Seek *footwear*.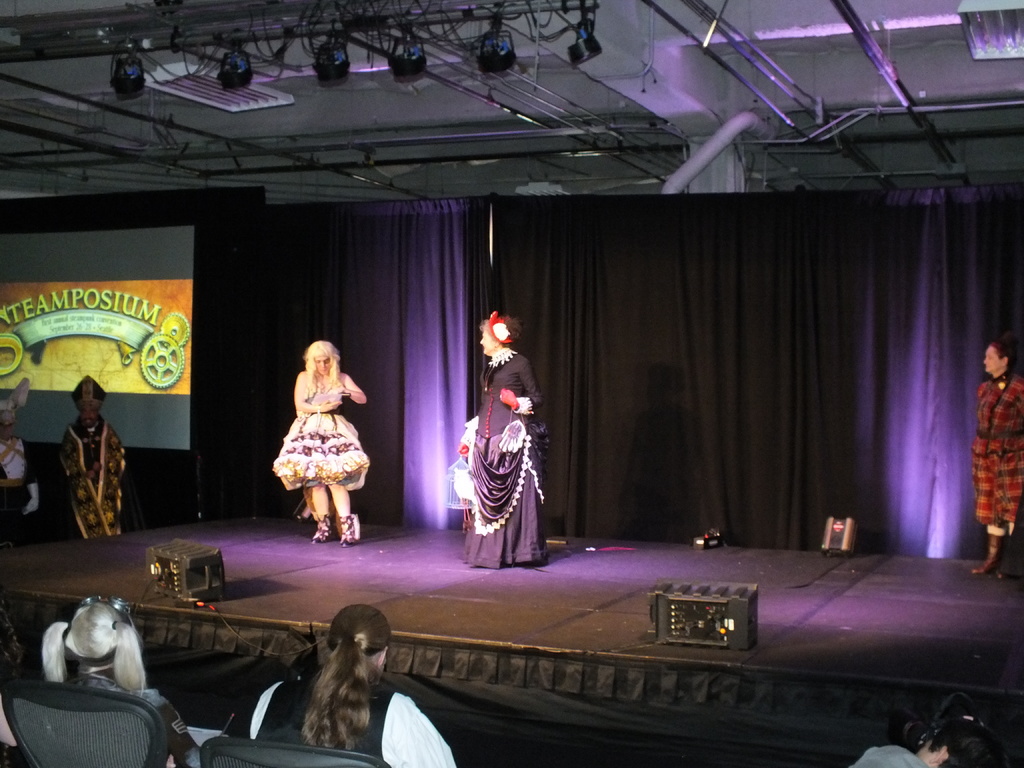
crop(339, 513, 359, 545).
